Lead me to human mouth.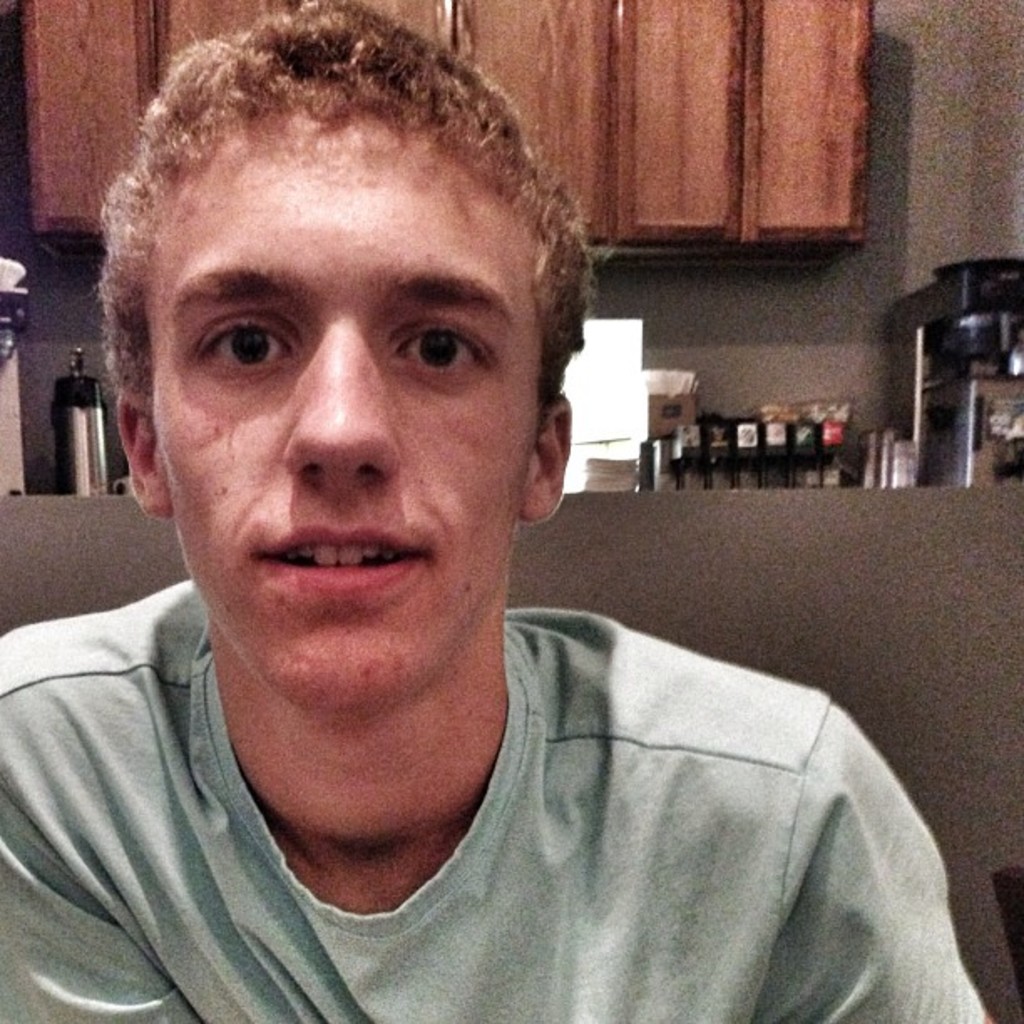
Lead to x1=261 y1=515 x2=430 y2=606.
